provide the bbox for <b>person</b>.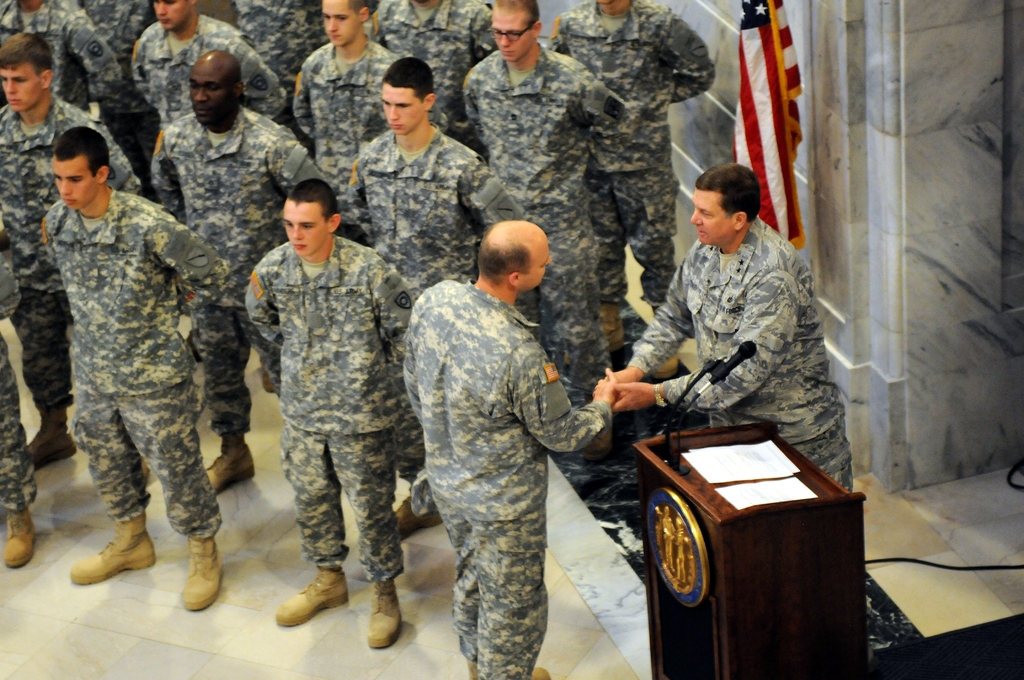
Rect(546, 0, 708, 319).
